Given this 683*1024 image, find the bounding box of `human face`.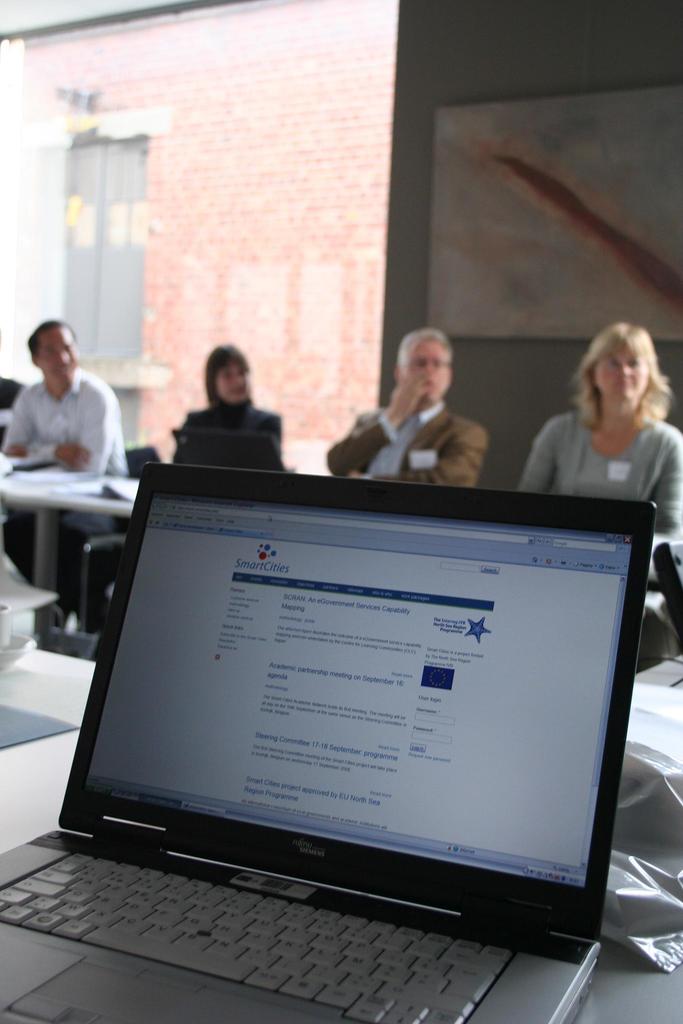
x1=220 y1=357 x2=250 y2=399.
